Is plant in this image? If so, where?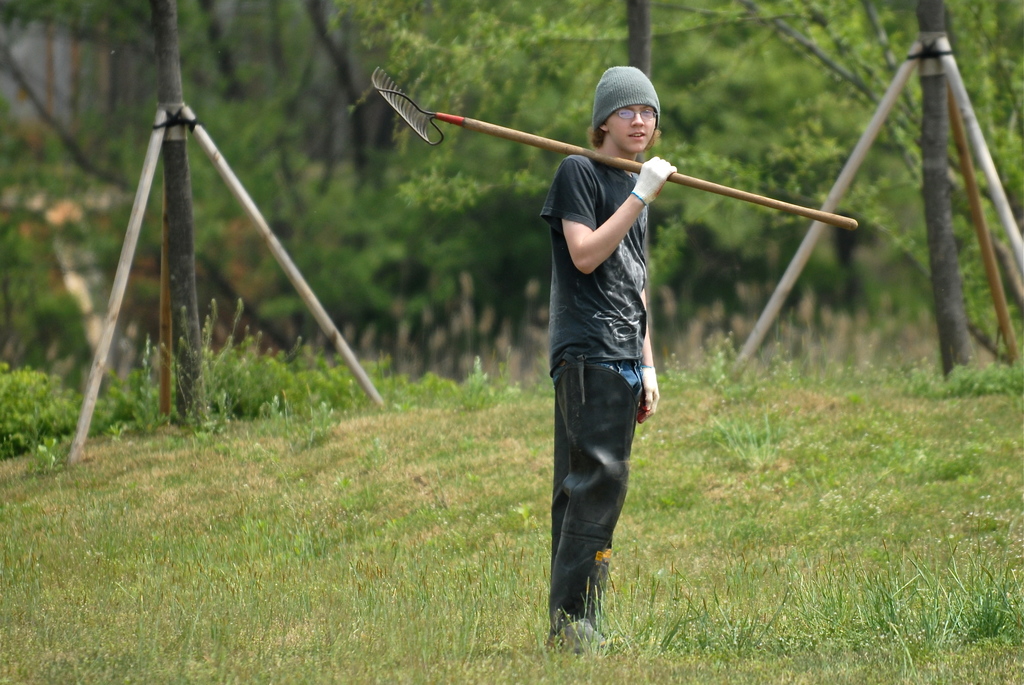
Yes, at 0/341/1023/684.
